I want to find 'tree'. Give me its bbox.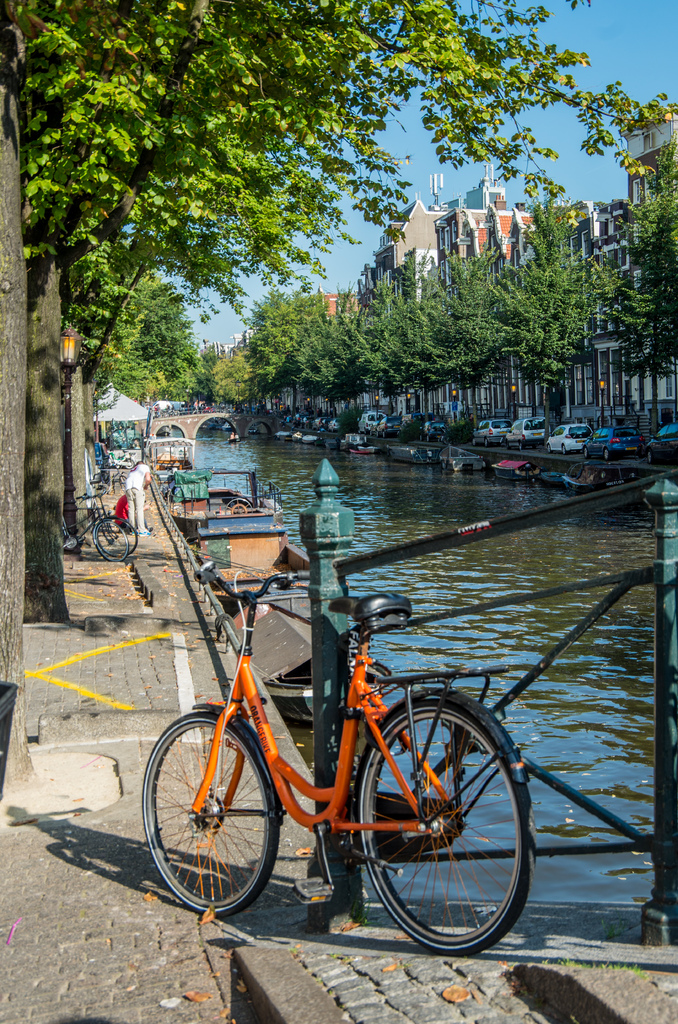
bbox(115, 280, 199, 417).
